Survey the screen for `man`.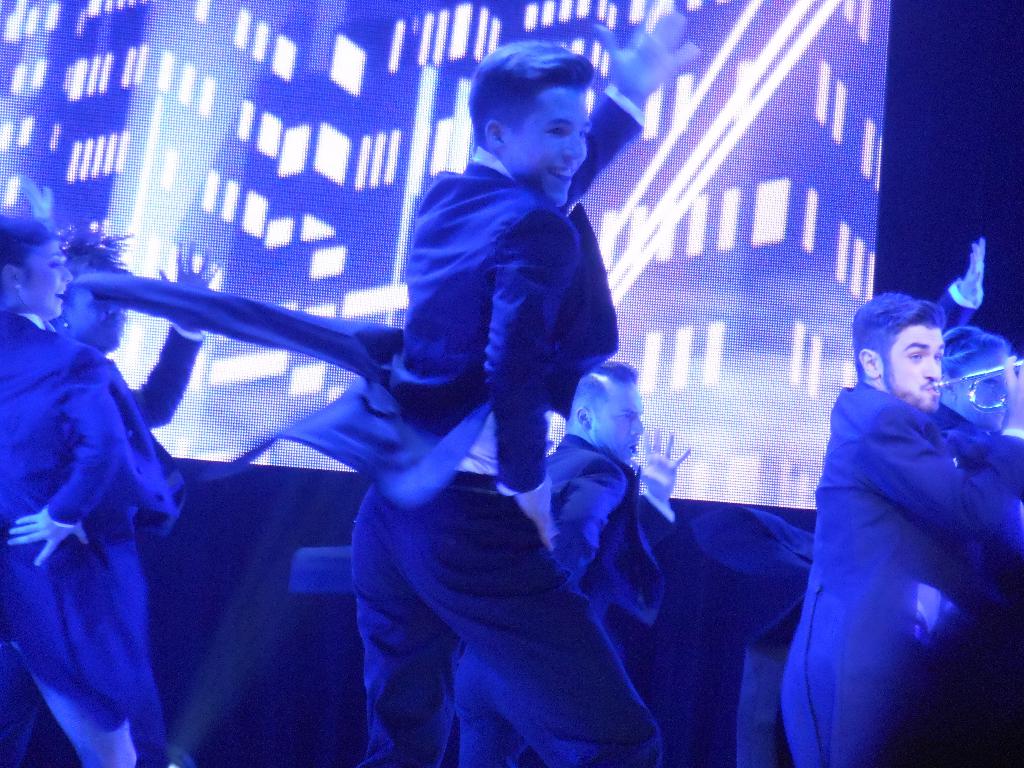
Survey found: region(451, 366, 689, 767).
